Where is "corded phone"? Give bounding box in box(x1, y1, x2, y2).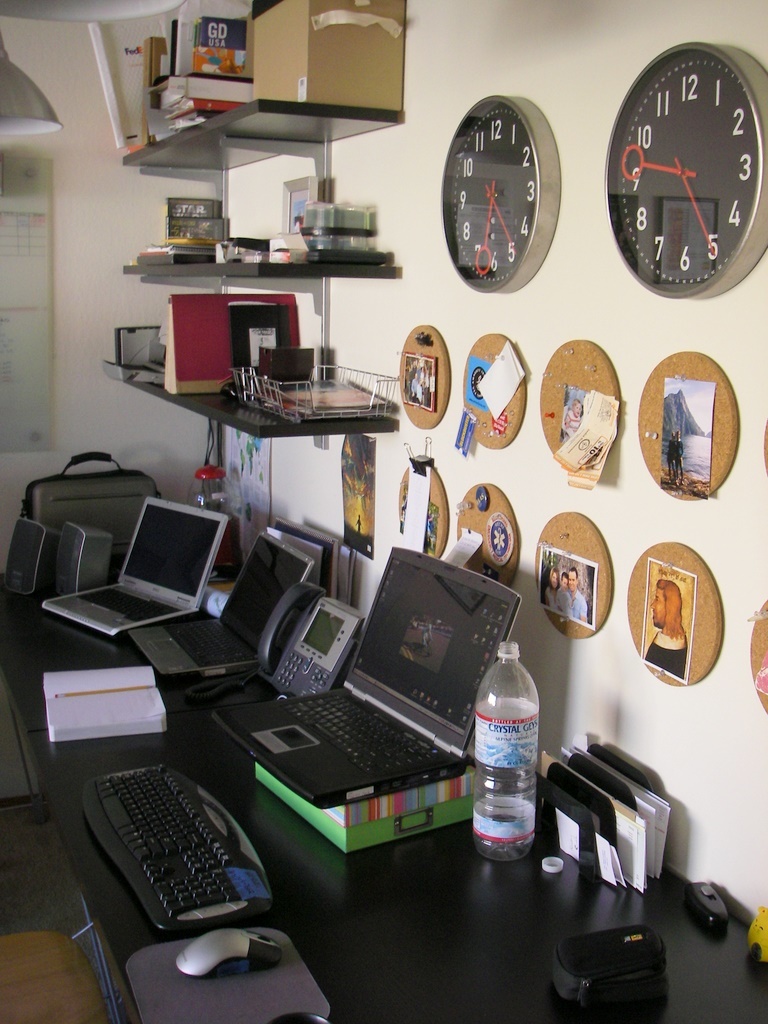
box(180, 593, 365, 699).
